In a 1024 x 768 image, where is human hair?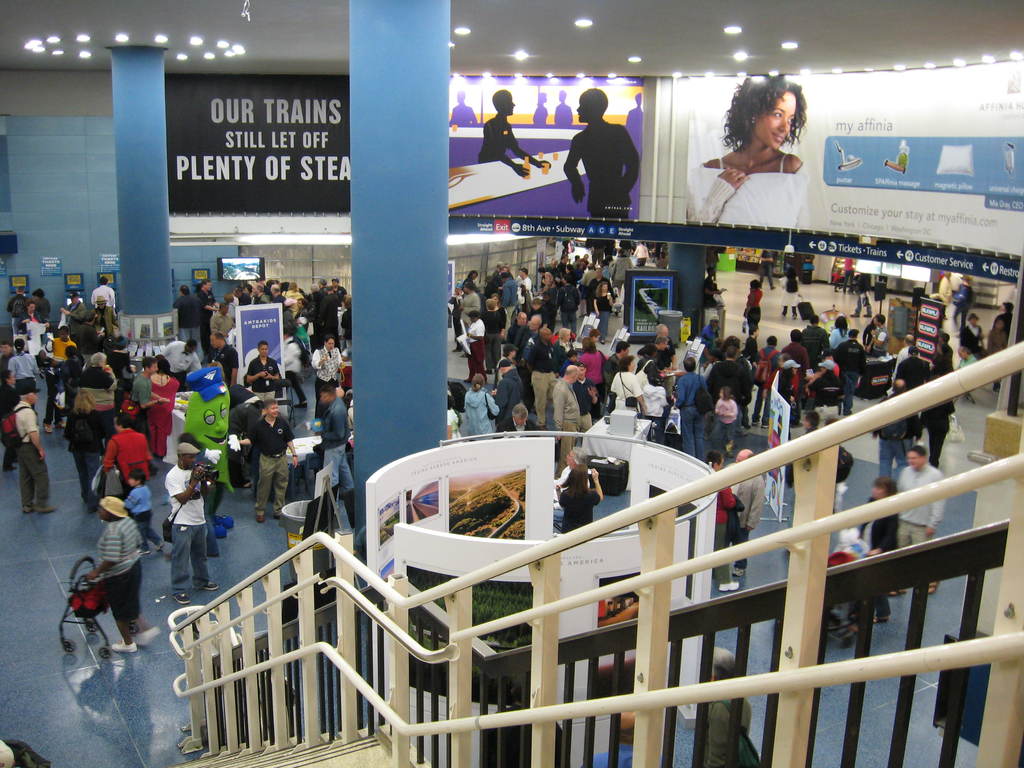
rect(15, 285, 25, 294).
